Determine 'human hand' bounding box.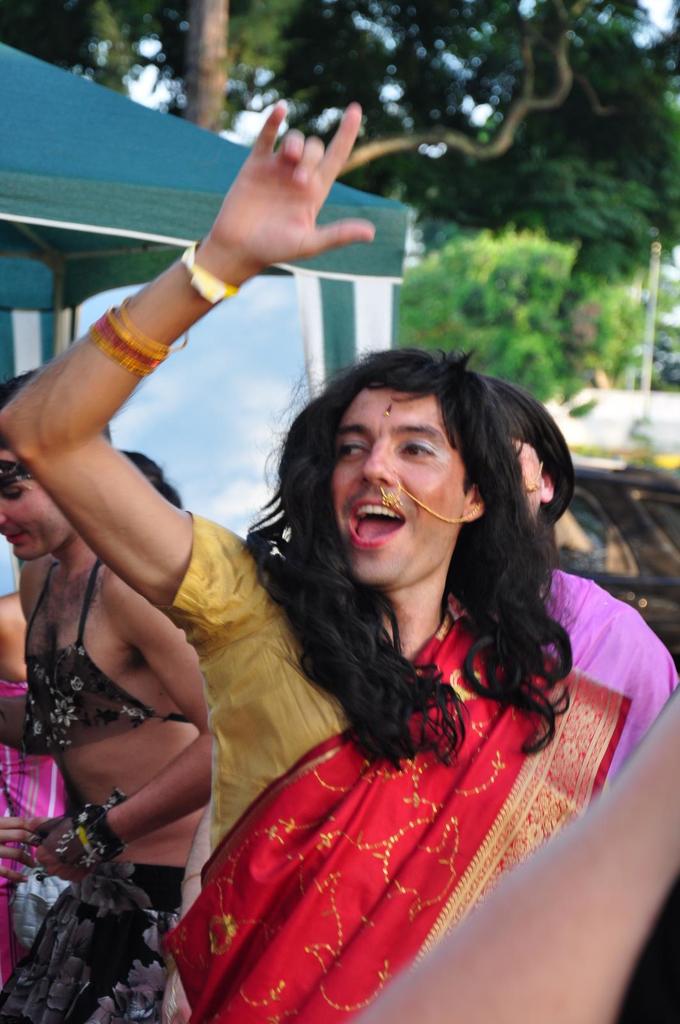
Determined: 173,122,381,304.
